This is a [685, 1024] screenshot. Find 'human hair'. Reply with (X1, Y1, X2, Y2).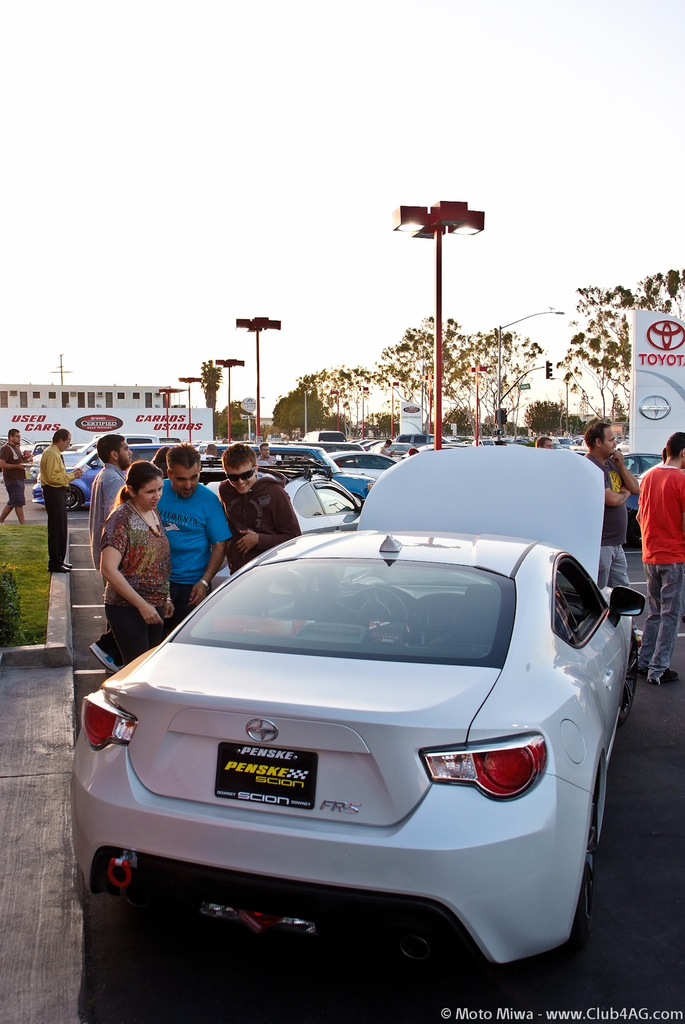
(225, 444, 257, 474).
